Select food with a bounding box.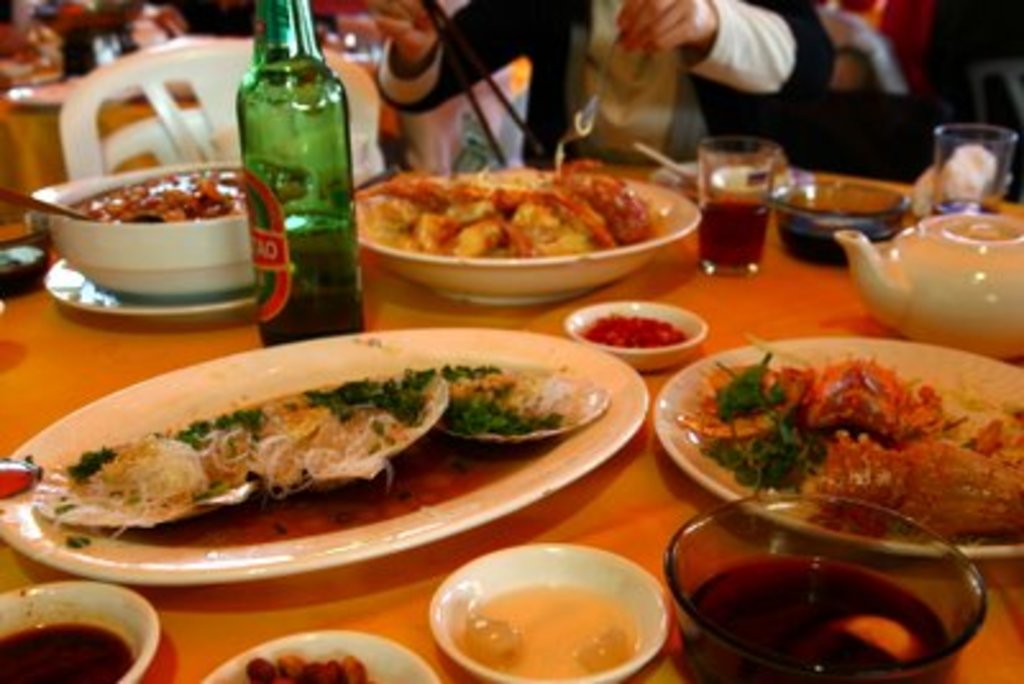
[72,172,307,225].
